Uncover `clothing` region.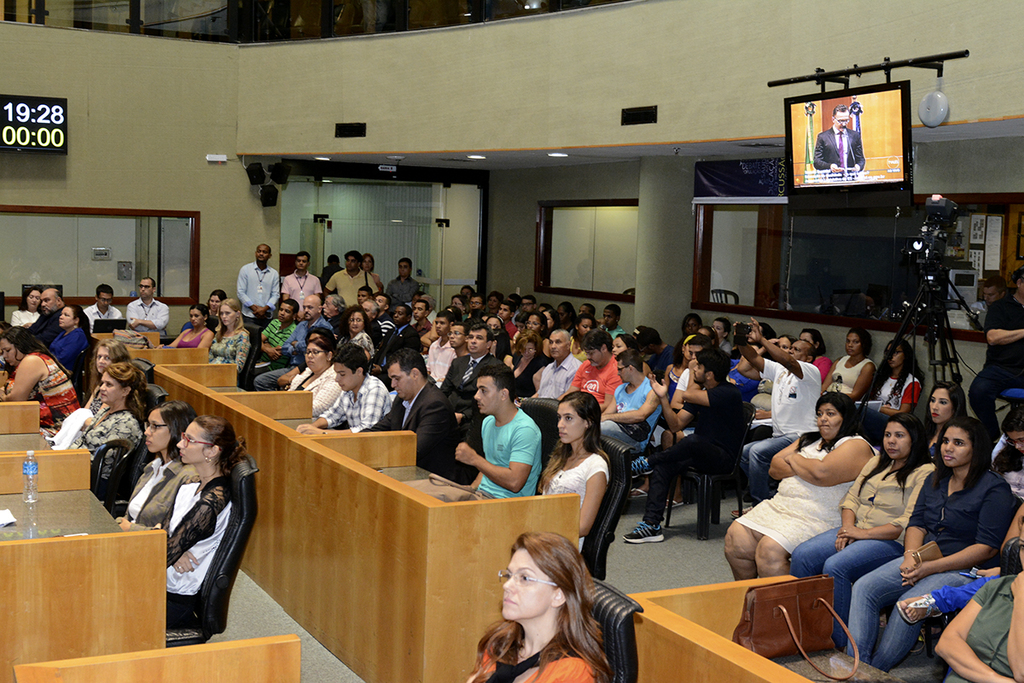
Uncovered: [x1=440, y1=350, x2=495, y2=378].
